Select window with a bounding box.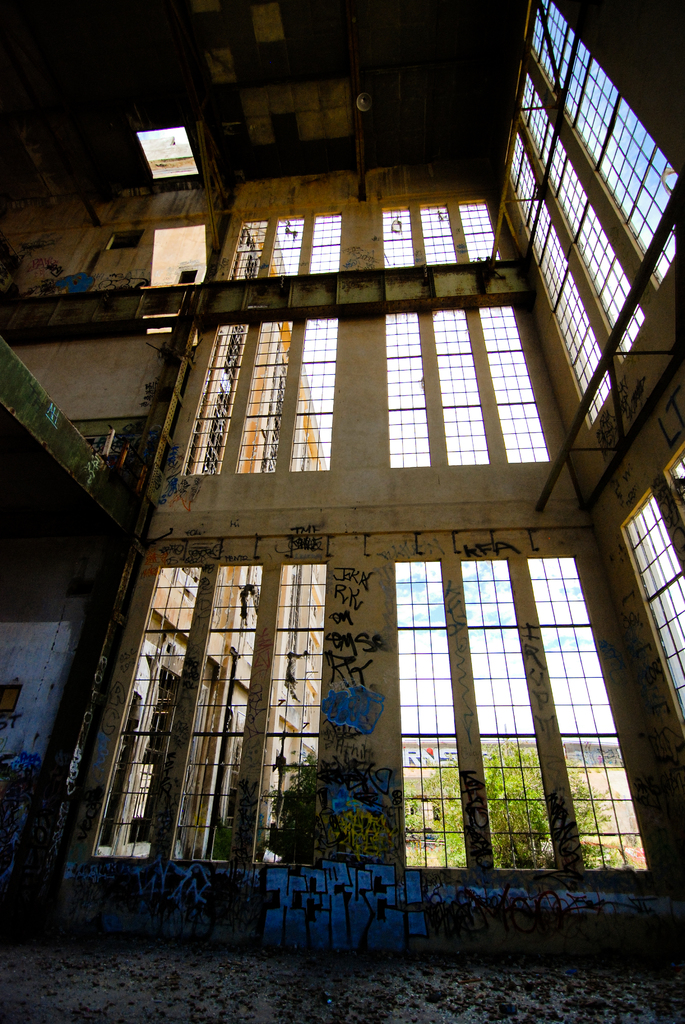
detection(455, 194, 511, 268).
